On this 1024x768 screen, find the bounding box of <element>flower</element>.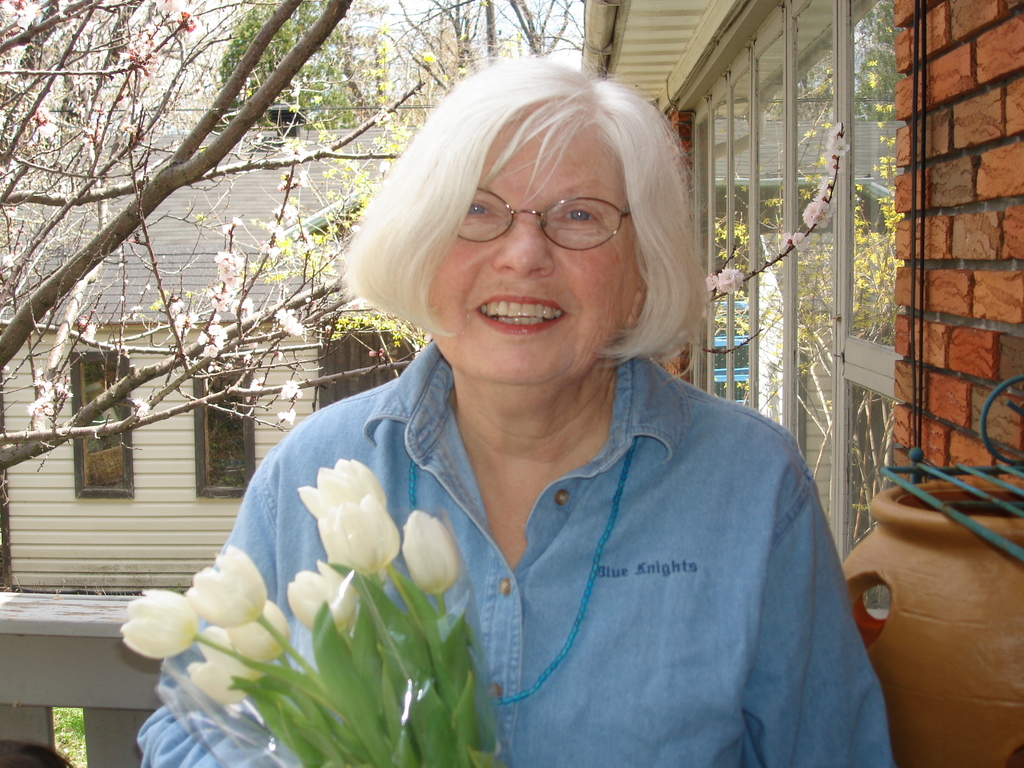
Bounding box: select_region(776, 230, 789, 252).
